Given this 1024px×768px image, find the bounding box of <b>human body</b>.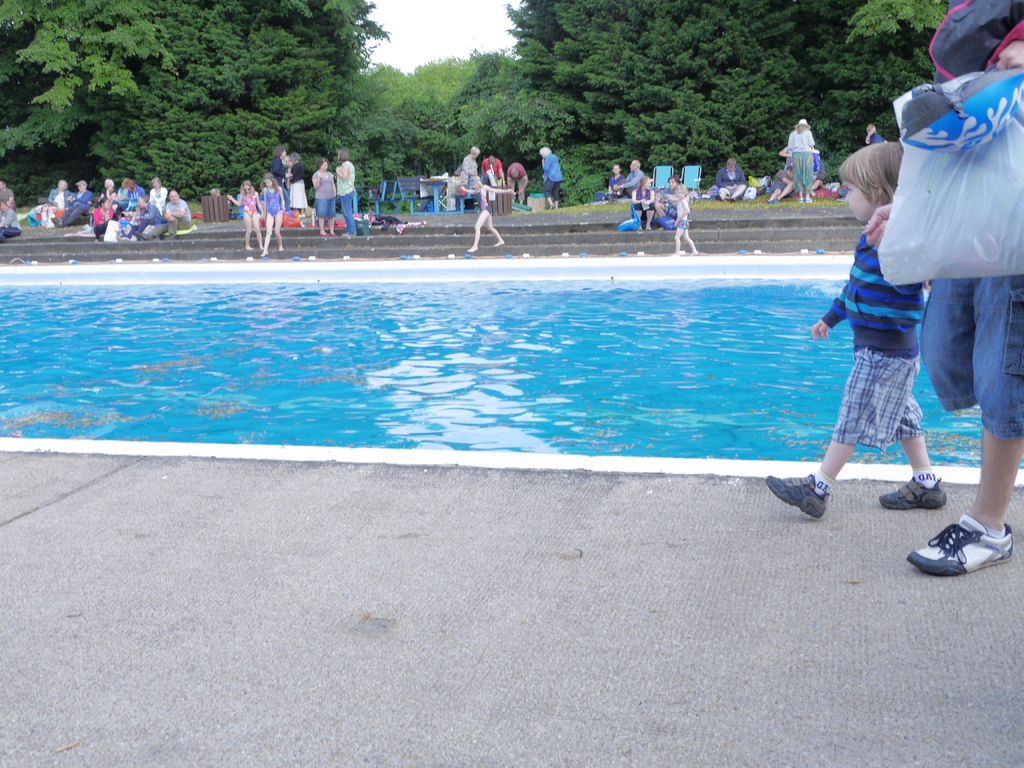
(x1=865, y1=120, x2=895, y2=147).
